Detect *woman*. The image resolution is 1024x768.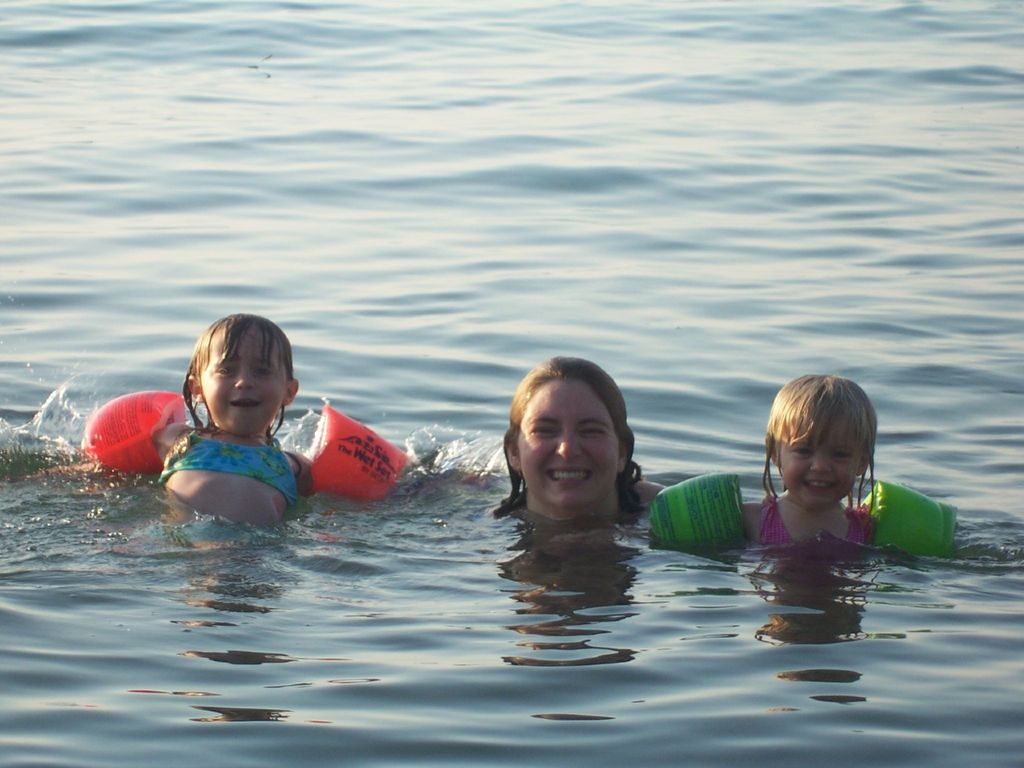
locate(491, 355, 669, 520).
